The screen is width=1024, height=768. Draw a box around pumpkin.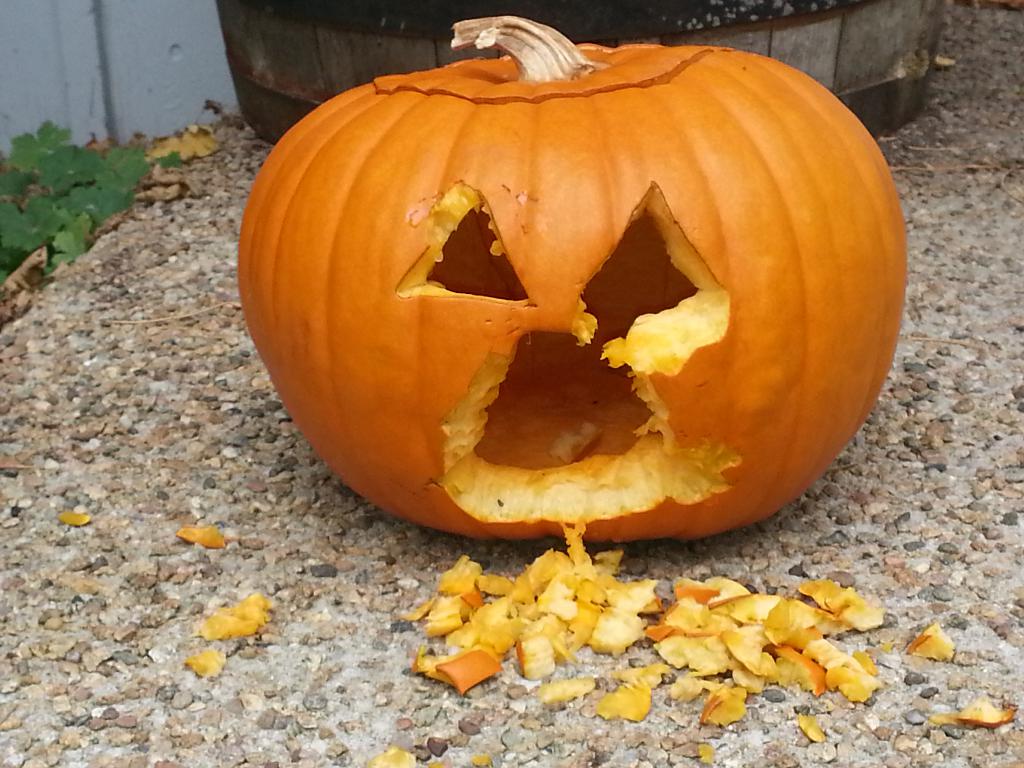
234:10:911:547.
